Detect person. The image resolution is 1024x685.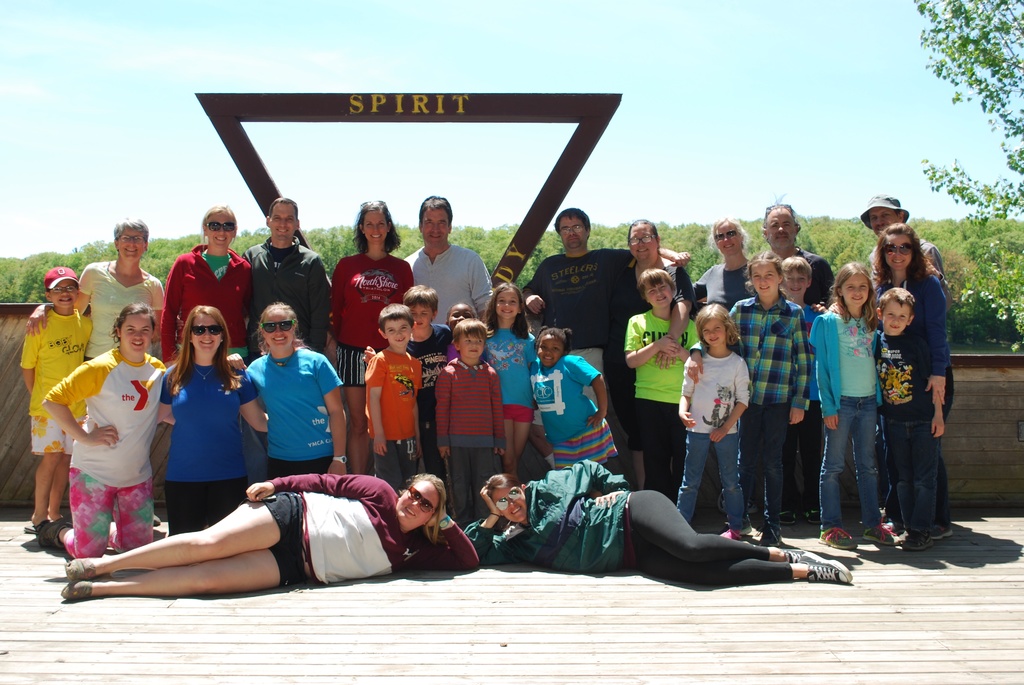
region(479, 277, 539, 475).
